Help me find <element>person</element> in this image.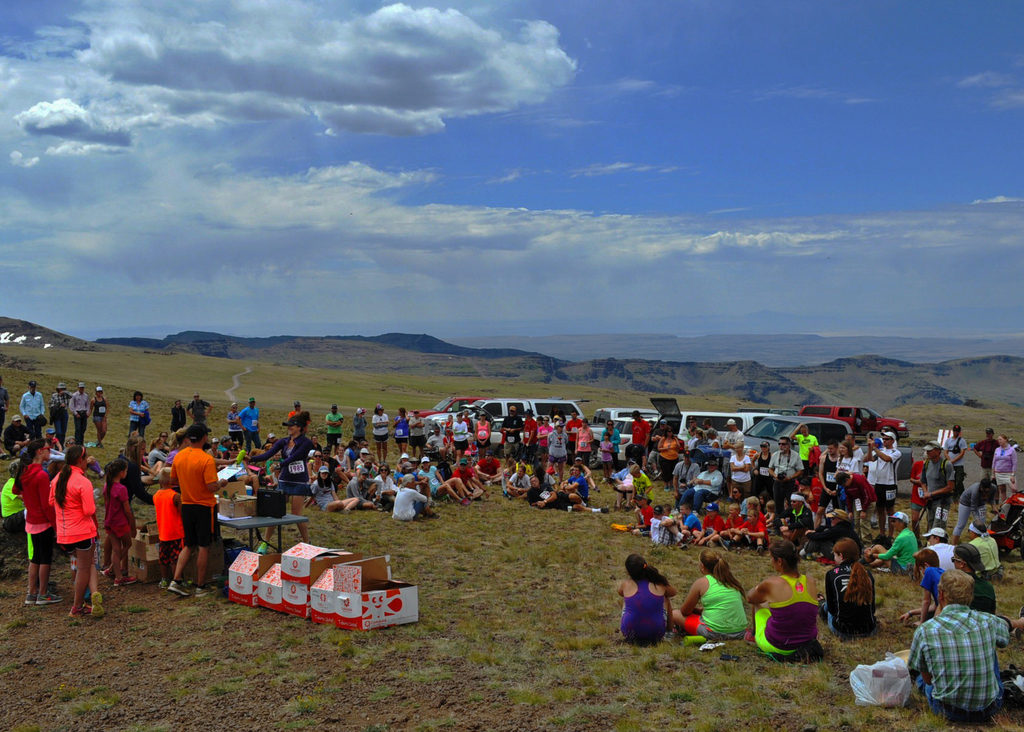
Found it: <box>402,462,420,481</box>.
